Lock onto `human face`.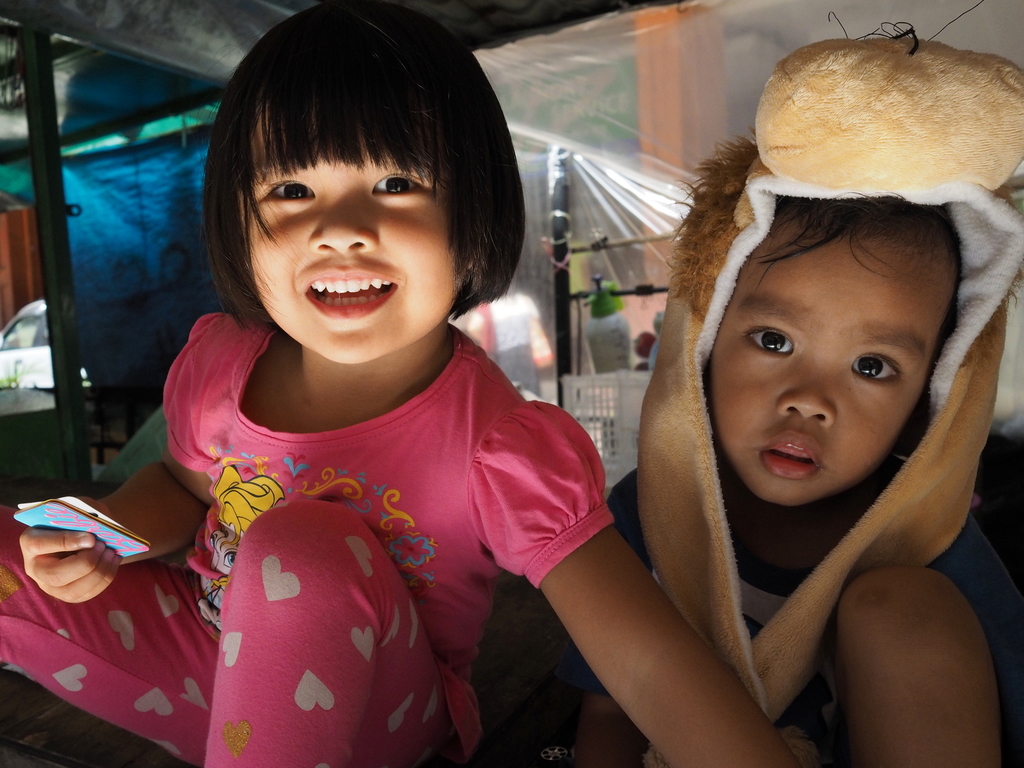
Locked: [253,104,467,365].
